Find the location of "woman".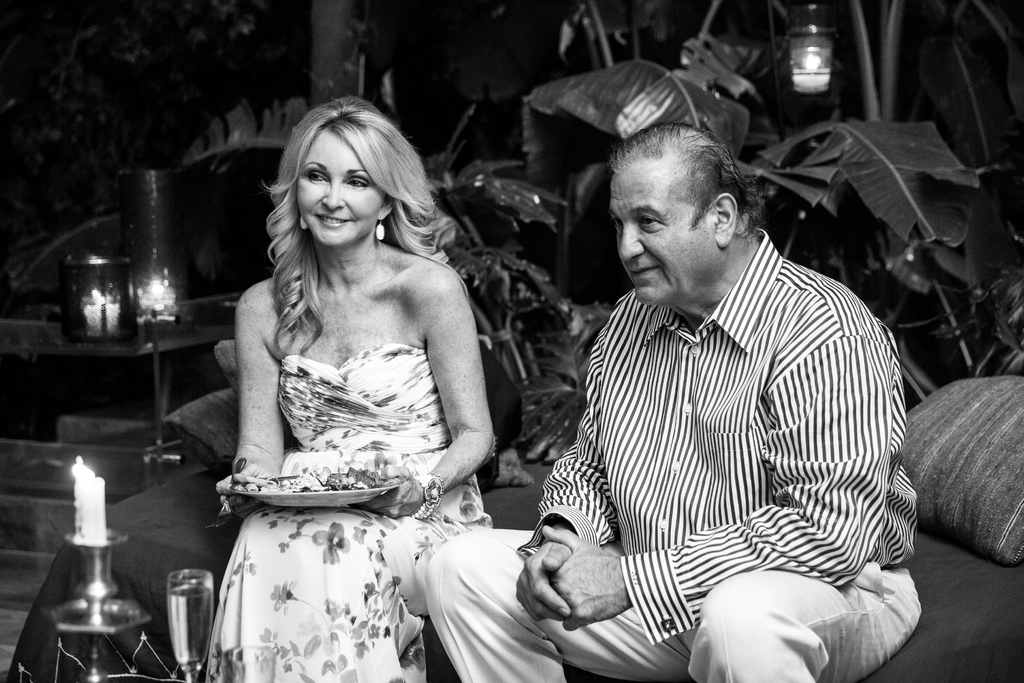
Location: bbox=[183, 85, 522, 667].
